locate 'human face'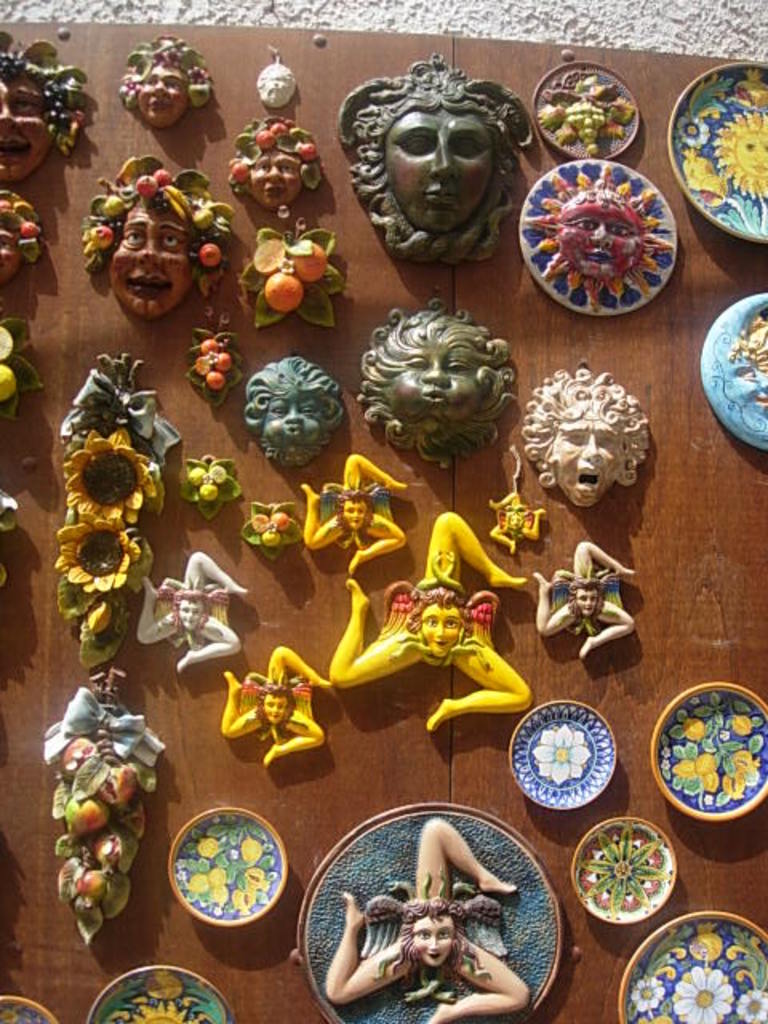
rect(118, 208, 186, 318)
